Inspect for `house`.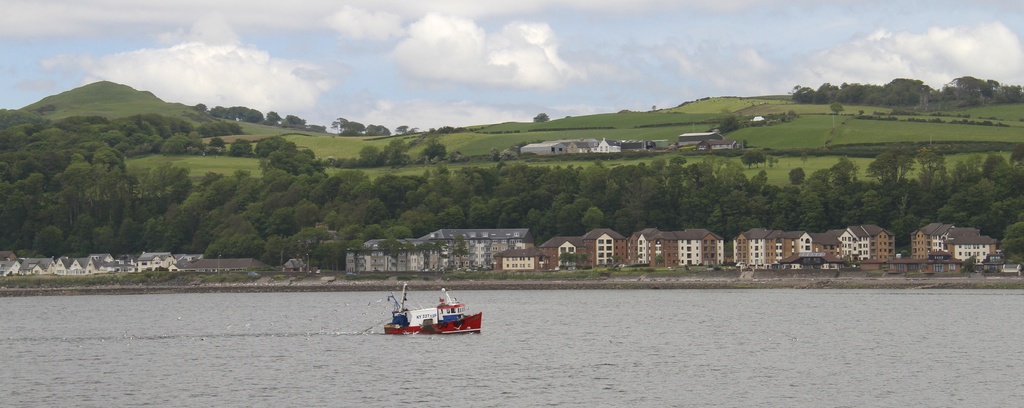
Inspection: box=[282, 259, 310, 275].
